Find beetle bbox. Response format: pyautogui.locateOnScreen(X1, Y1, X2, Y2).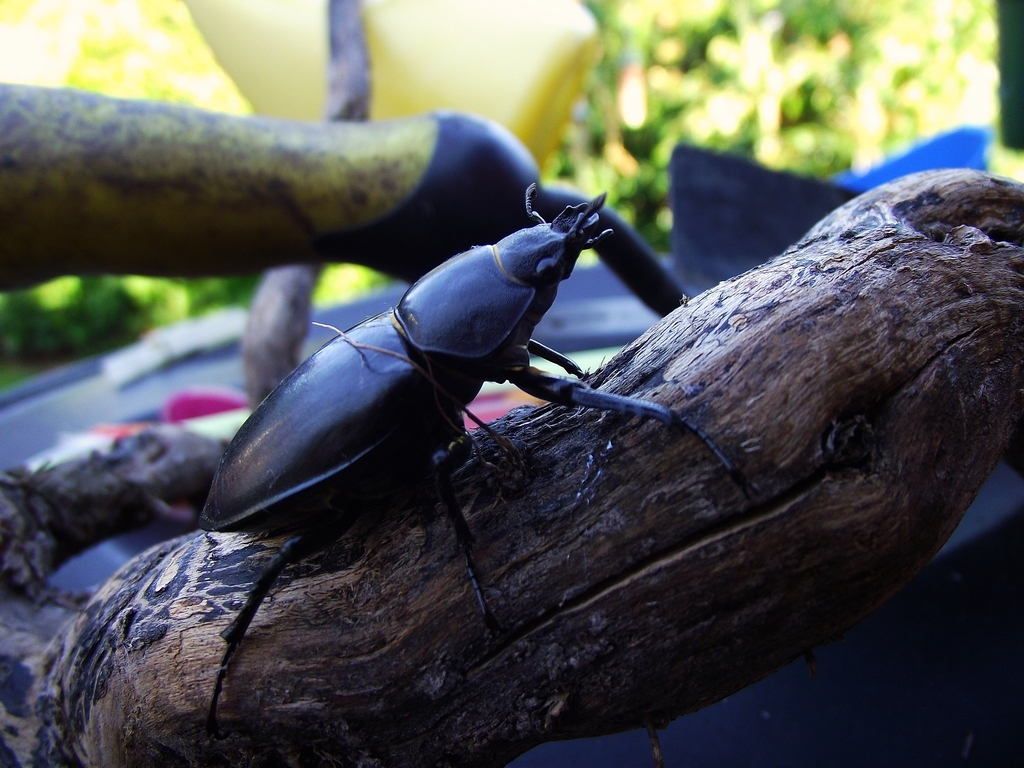
pyautogui.locateOnScreen(80, 138, 788, 724).
